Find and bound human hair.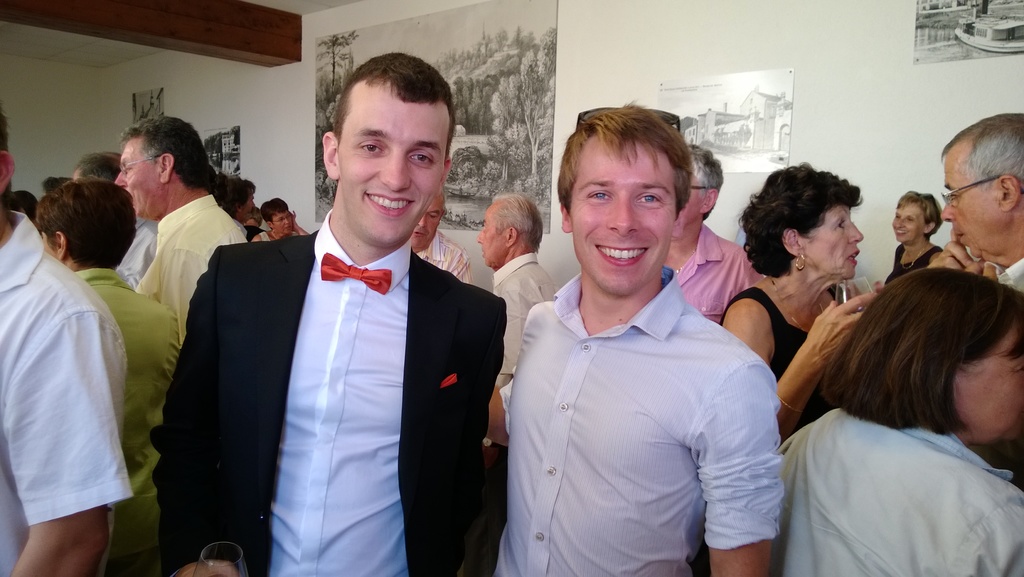
Bound: 558:105:692:211.
